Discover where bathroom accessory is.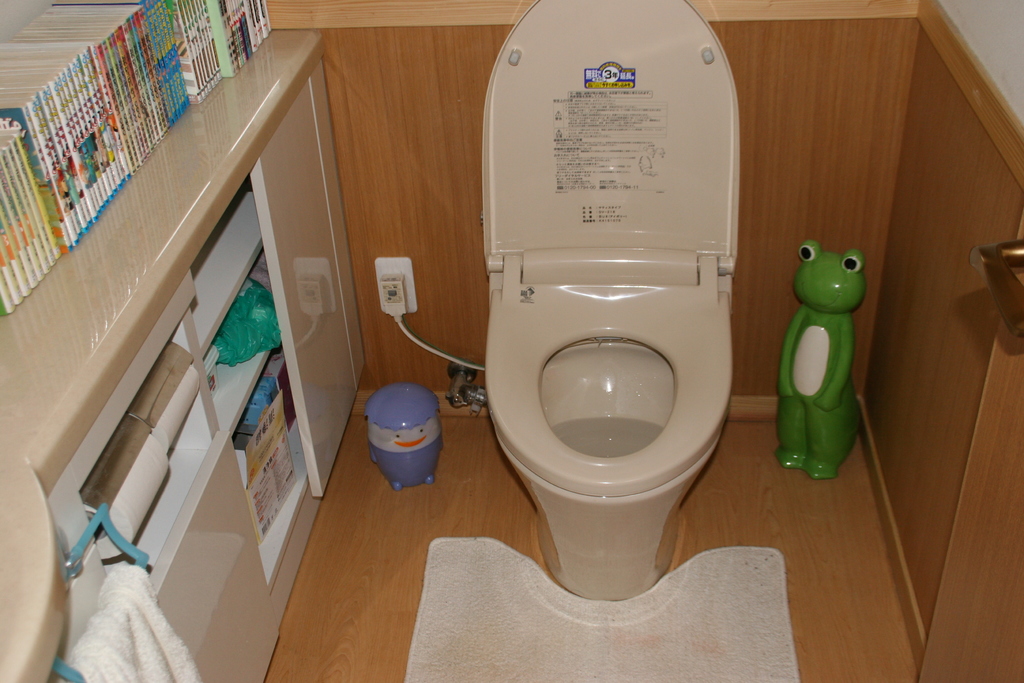
Discovered at (493,0,813,614).
